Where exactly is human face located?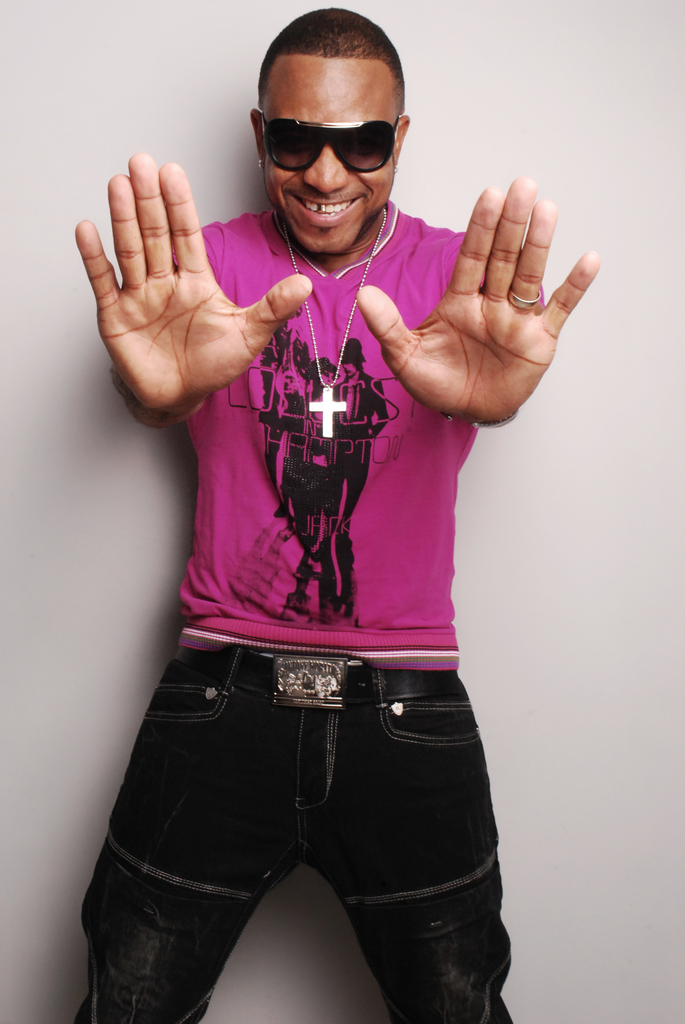
Its bounding box is {"x1": 260, "y1": 51, "x2": 397, "y2": 255}.
